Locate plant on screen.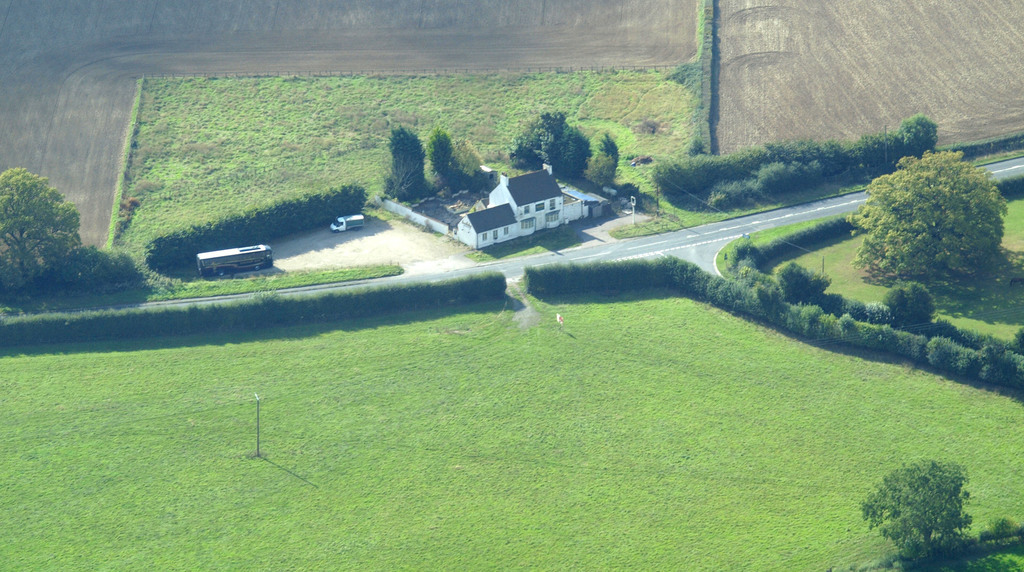
On screen at {"left": 854, "top": 452, "right": 982, "bottom": 571}.
